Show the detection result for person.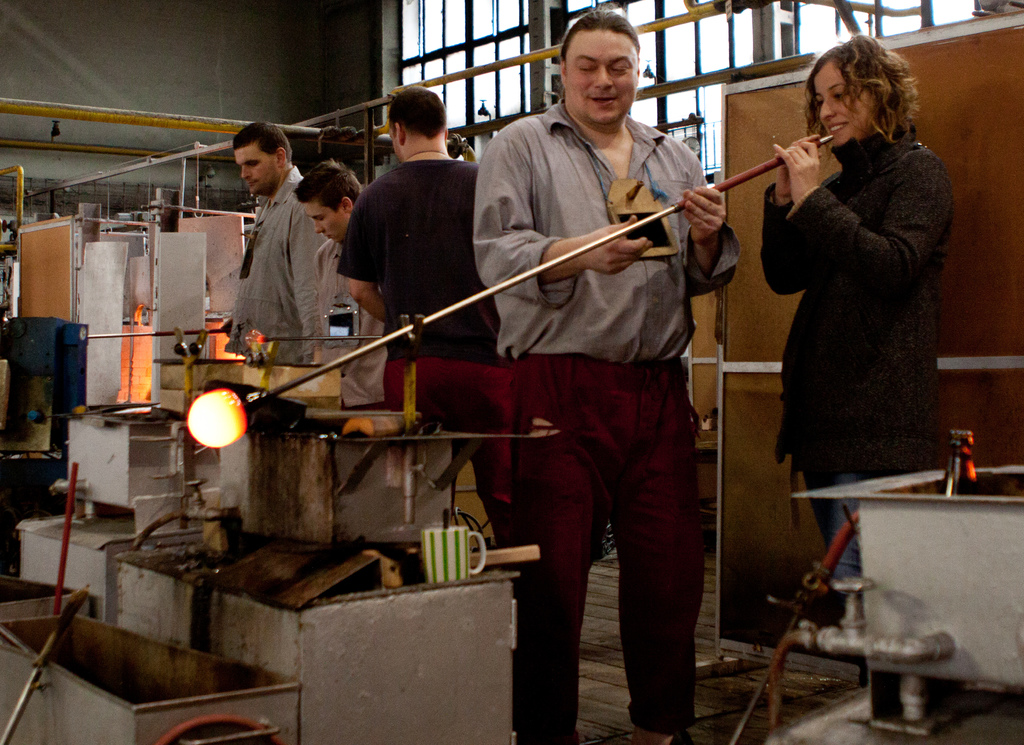
l=337, t=81, r=525, b=554.
